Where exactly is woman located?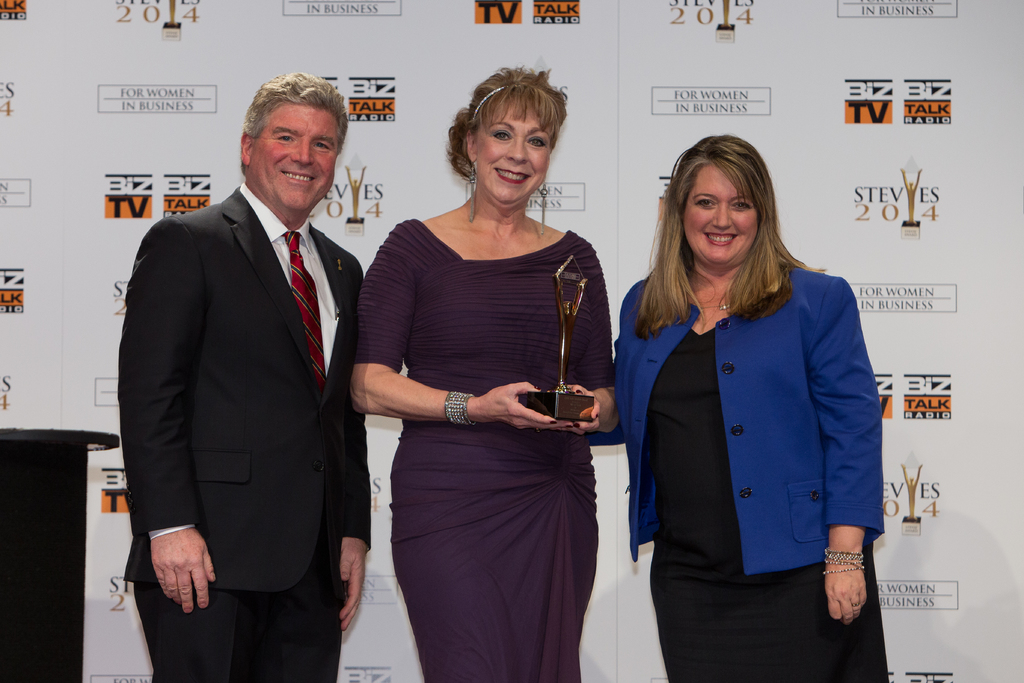
Its bounding box is l=351, t=74, r=614, b=682.
